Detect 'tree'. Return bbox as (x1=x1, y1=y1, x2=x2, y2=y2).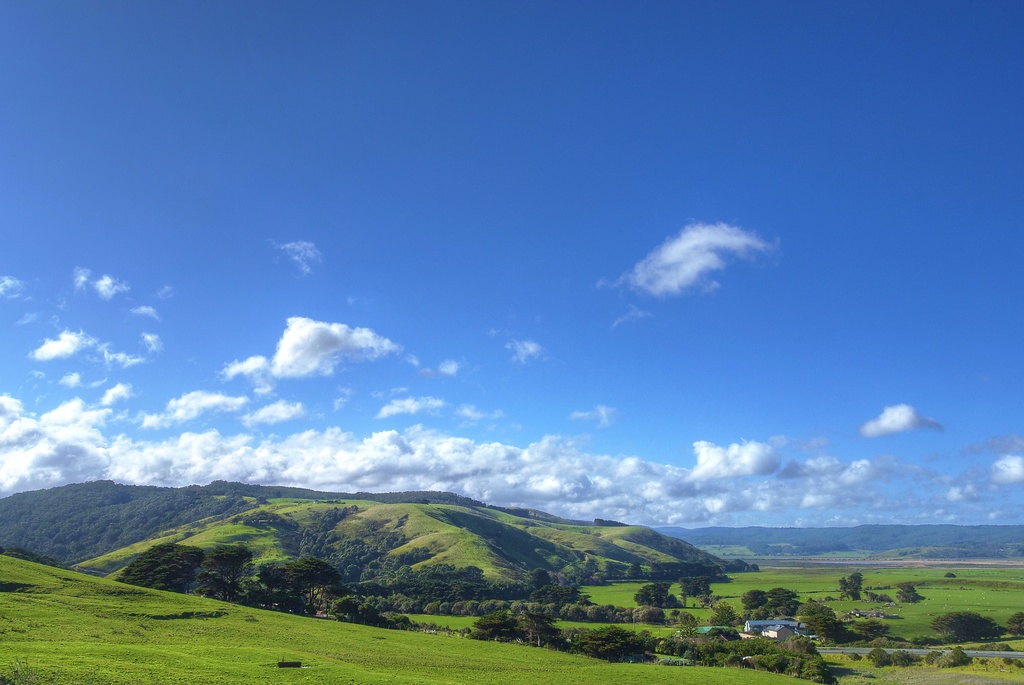
(x1=1001, y1=610, x2=1023, y2=636).
